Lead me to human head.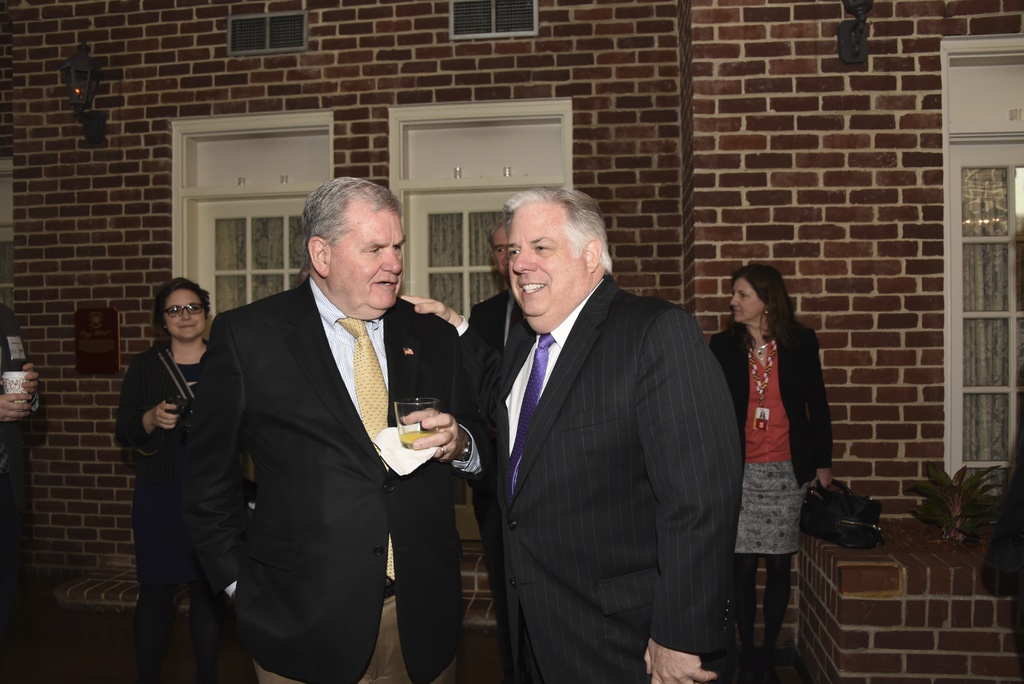
Lead to <box>155,272,212,336</box>.
